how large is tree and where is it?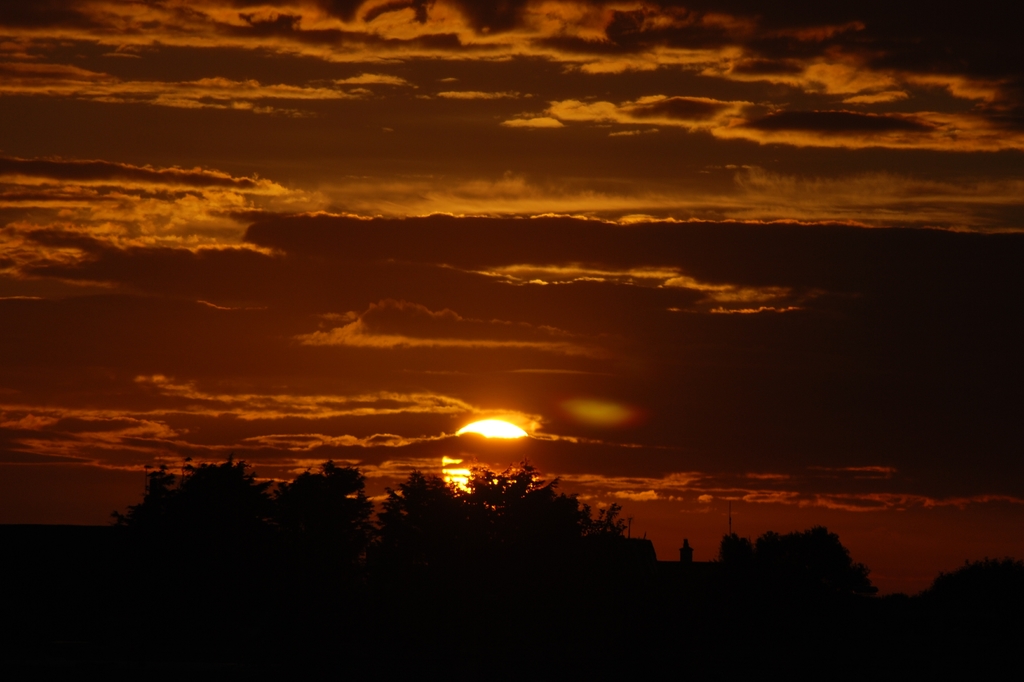
Bounding box: box(378, 466, 504, 621).
